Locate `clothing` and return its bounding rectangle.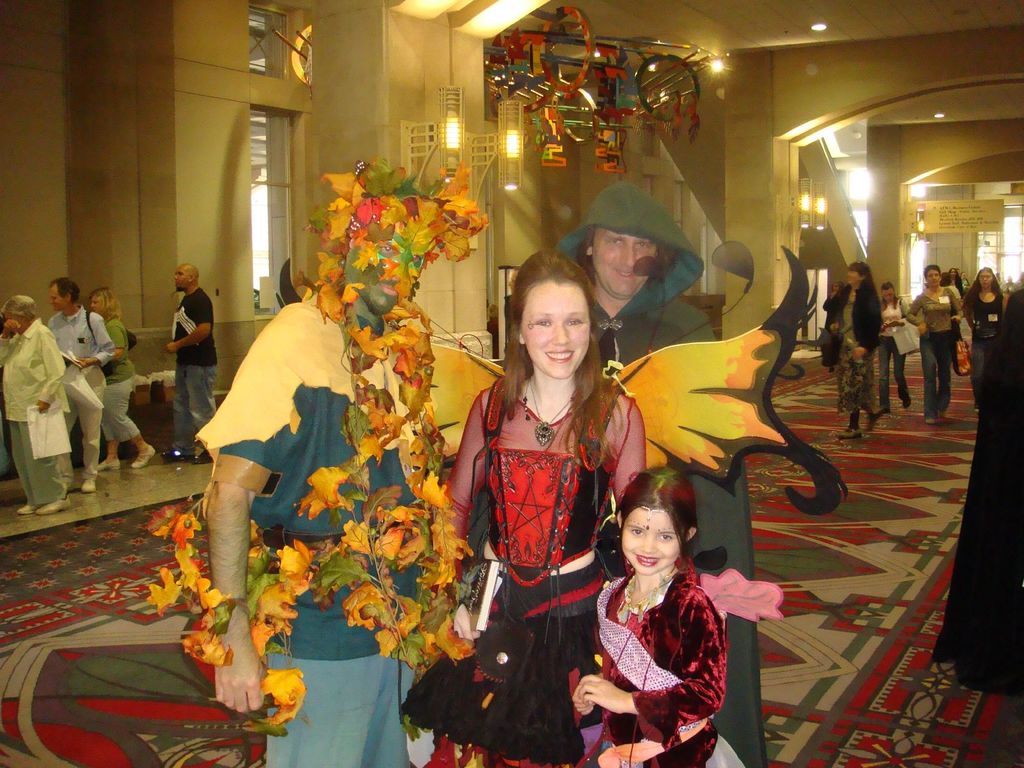
rect(929, 291, 1023, 701).
